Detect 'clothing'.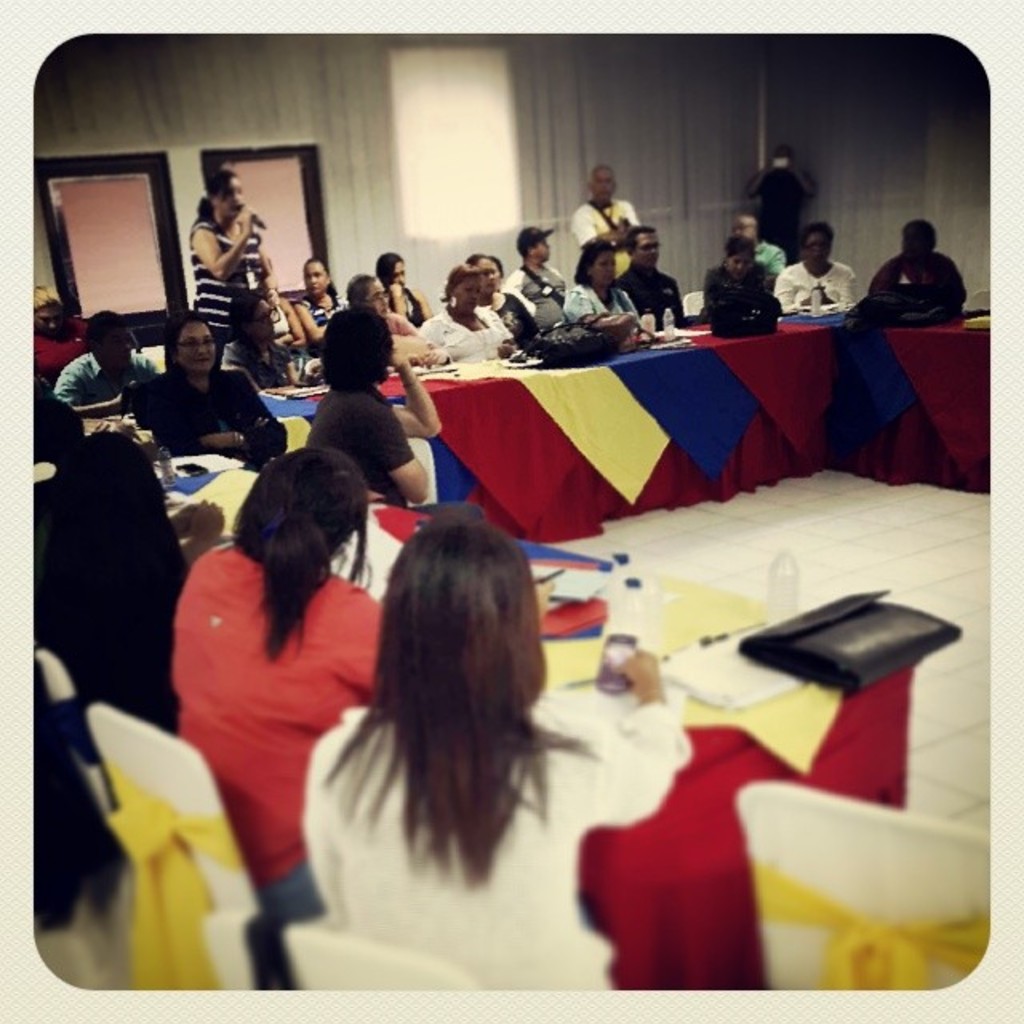
Detected at (565, 280, 651, 338).
